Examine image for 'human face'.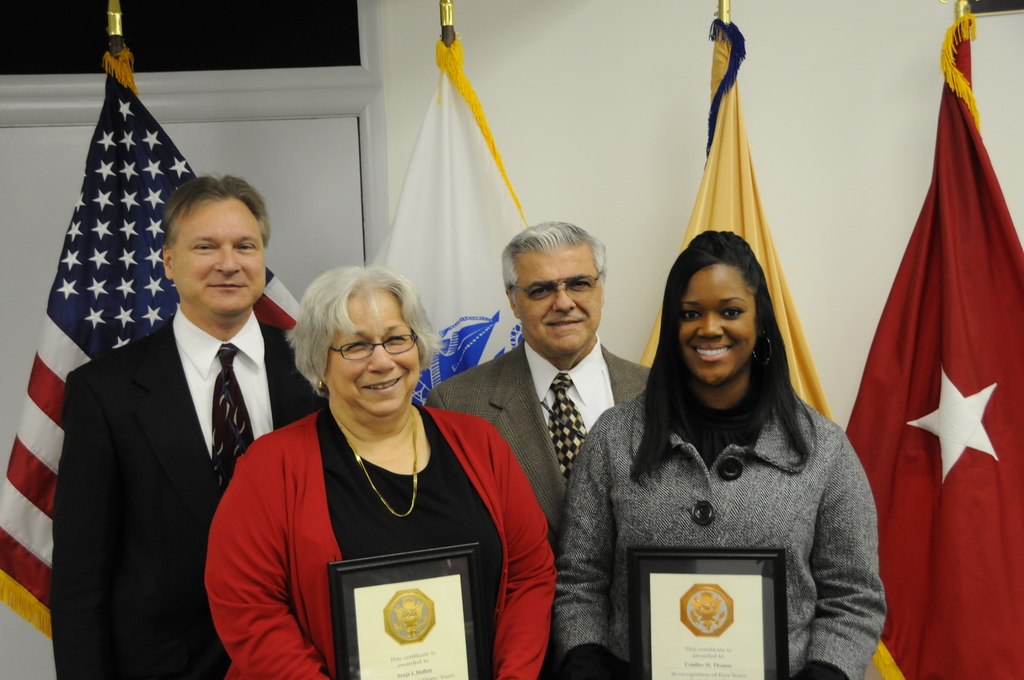
Examination result: 513,242,606,364.
